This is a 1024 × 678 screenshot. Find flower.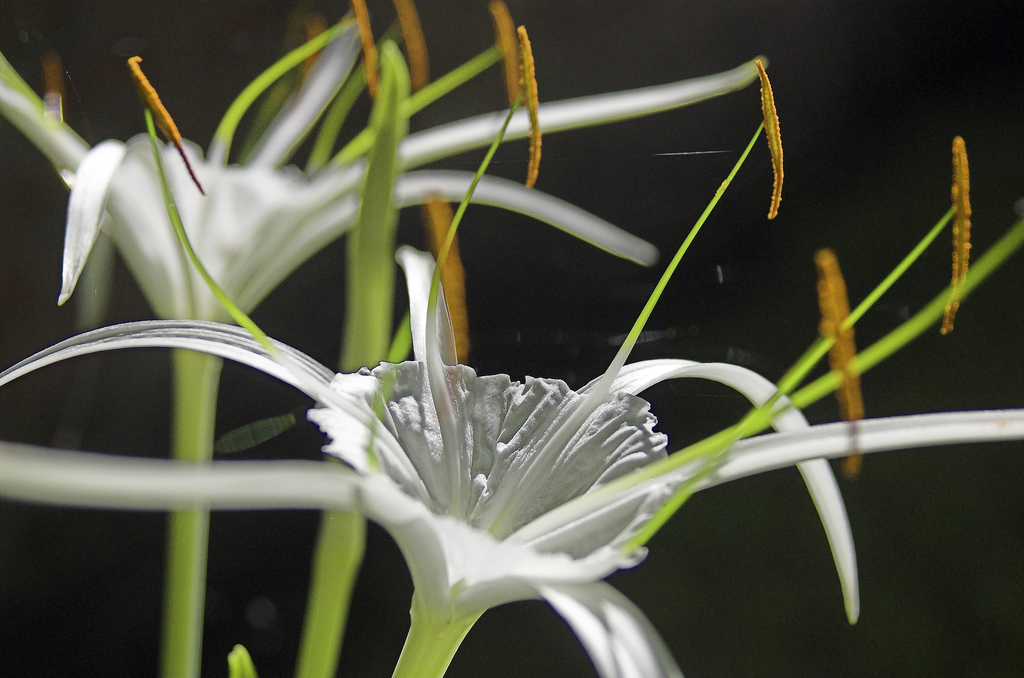
Bounding box: [left=0, top=2, right=771, bottom=327].
